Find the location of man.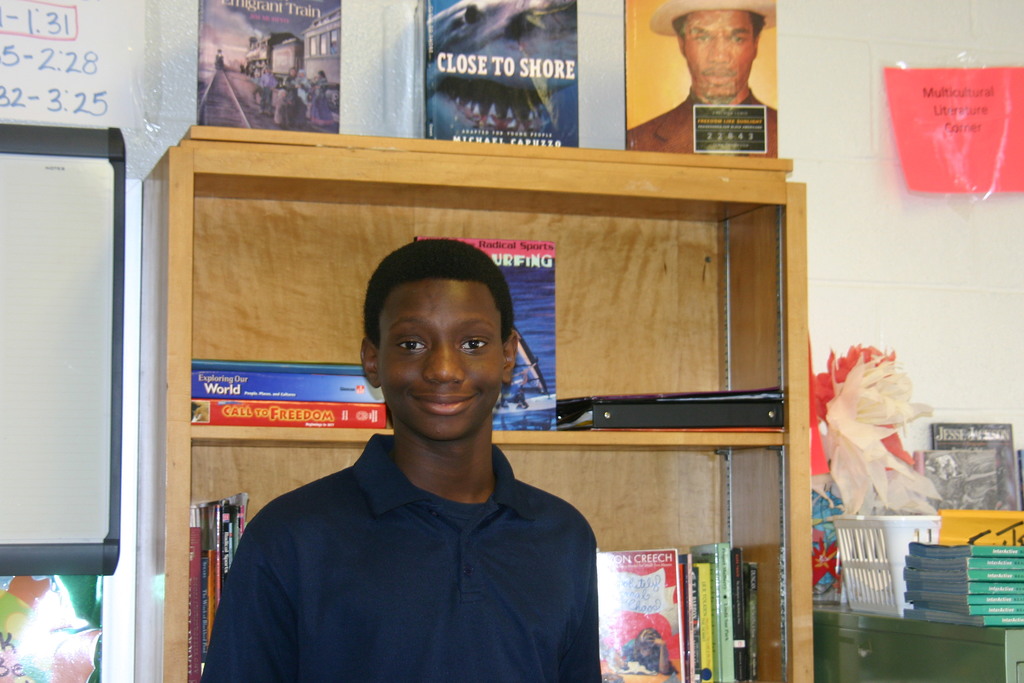
Location: [left=625, top=0, right=777, bottom=161].
